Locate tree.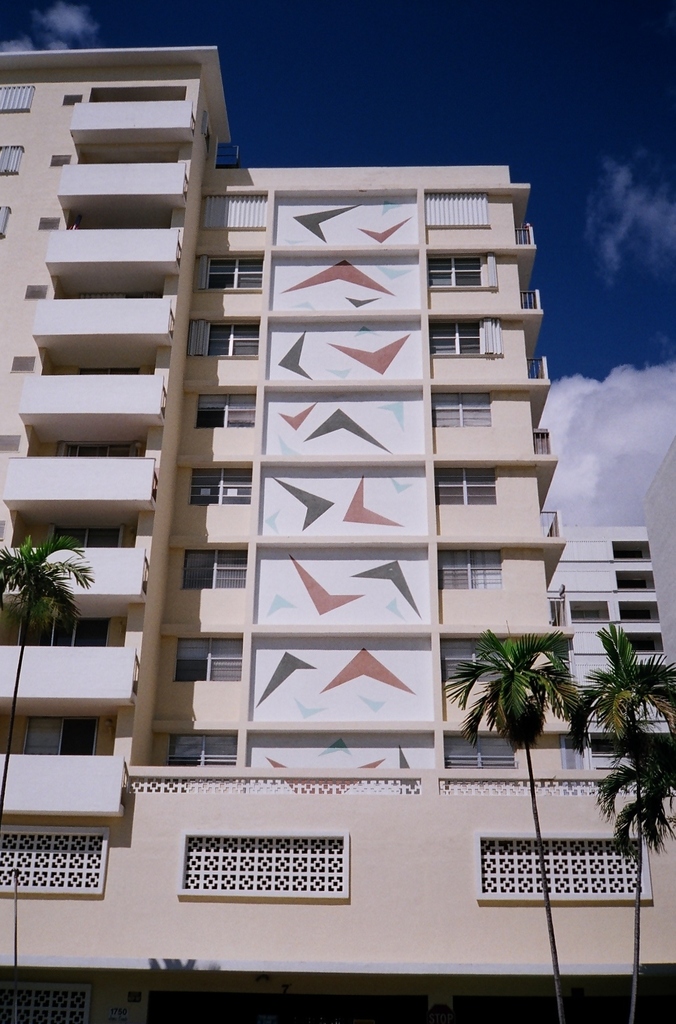
Bounding box: locate(565, 623, 675, 1023).
